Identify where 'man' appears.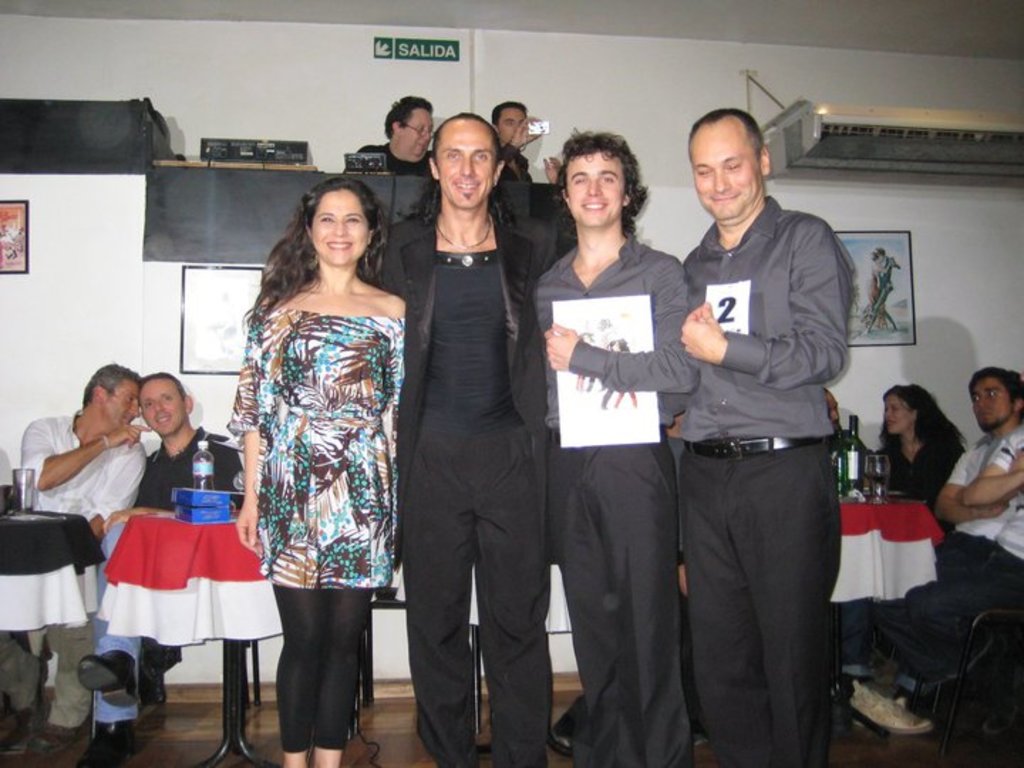
Appears at [left=647, top=98, right=868, bottom=767].
